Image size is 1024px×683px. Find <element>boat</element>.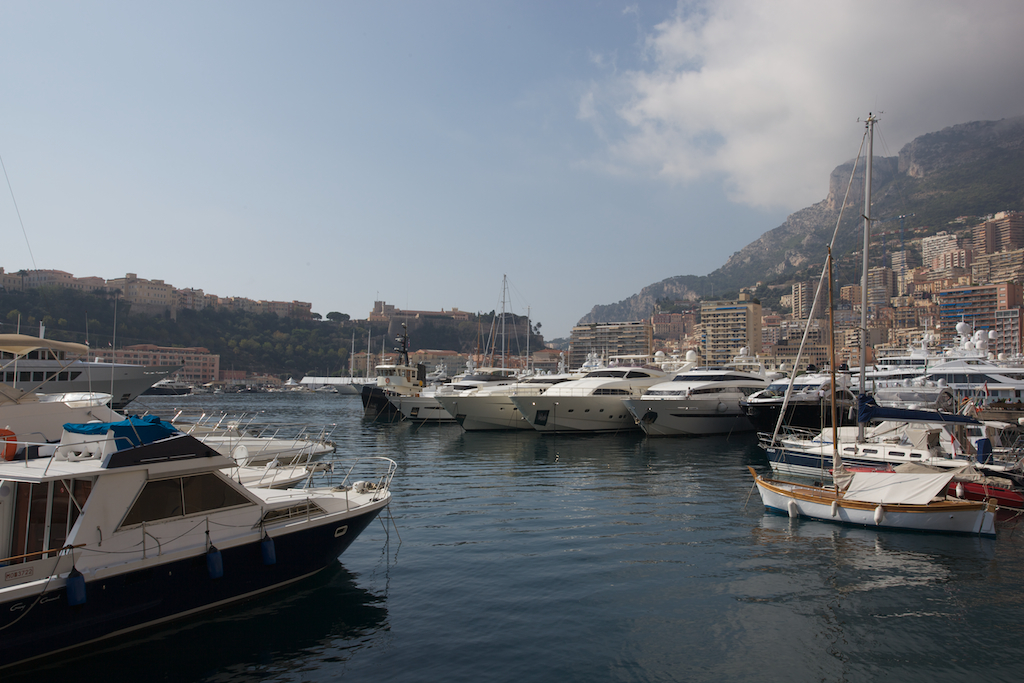
0:383:346:465.
